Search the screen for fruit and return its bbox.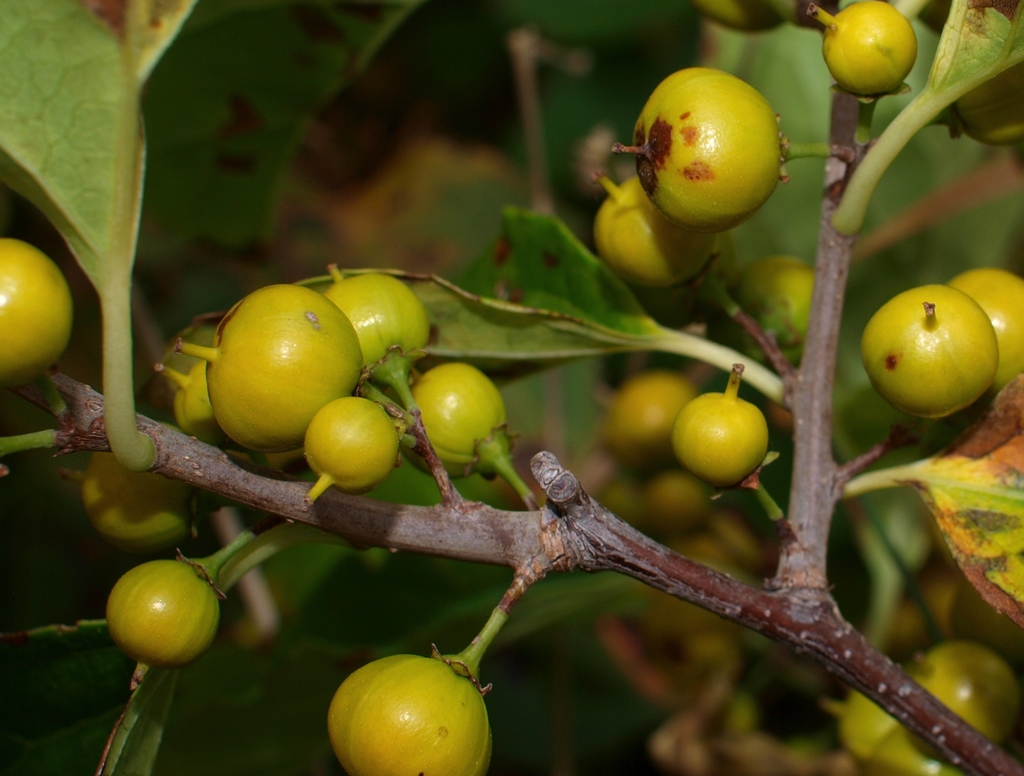
Found: [156, 361, 228, 448].
